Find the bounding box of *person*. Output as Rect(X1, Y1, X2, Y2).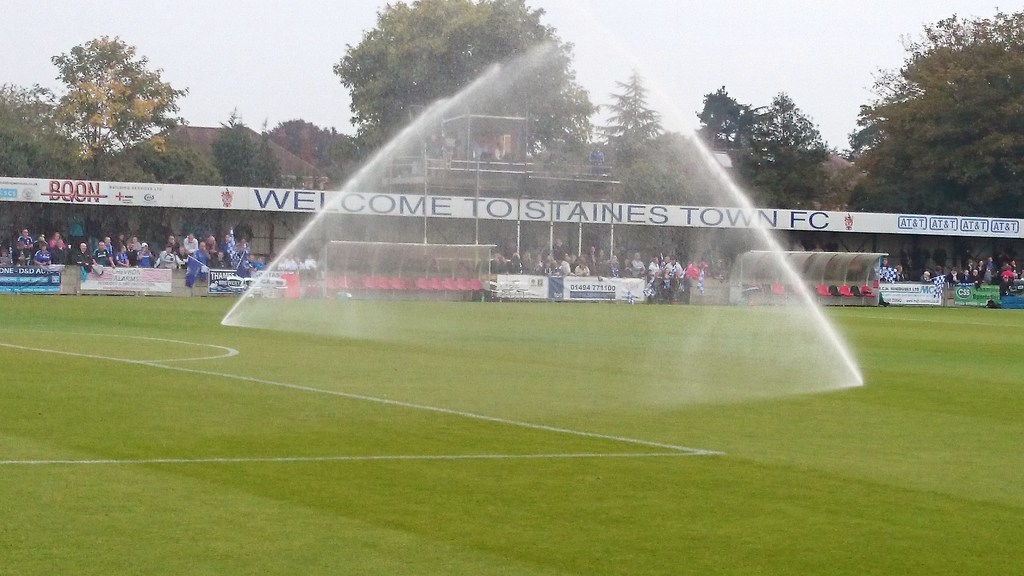
Rect(139, 242, 154, 268).
